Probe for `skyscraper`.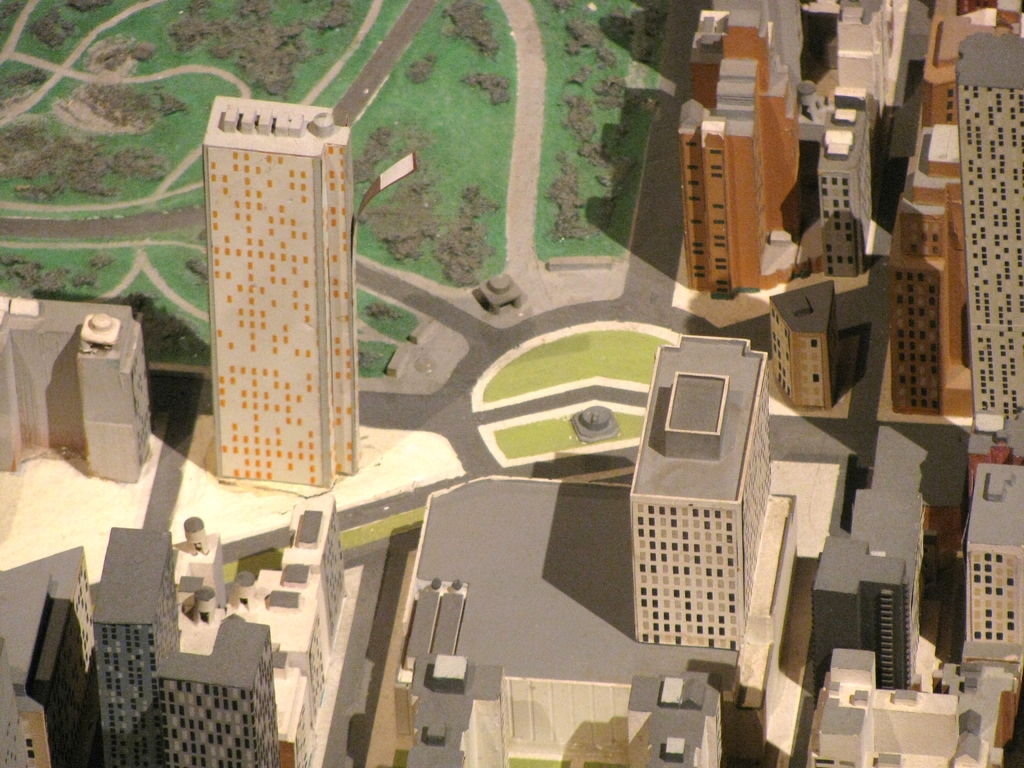
Probe result: Rect(166, 614, 276, 767).
